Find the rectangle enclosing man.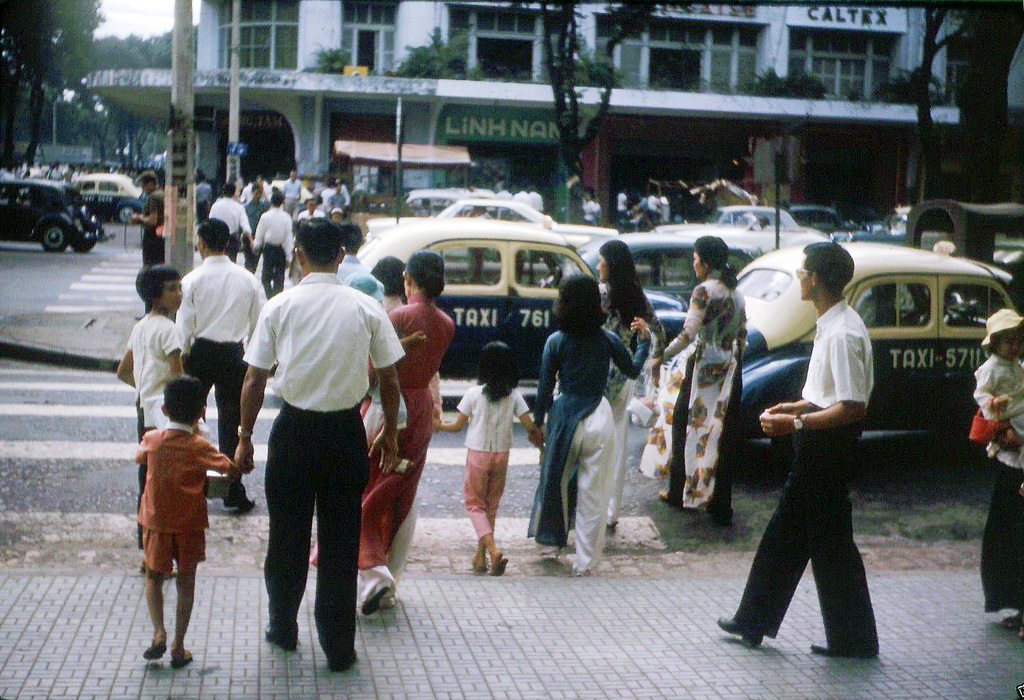
x1=739, y1=248, x2=899, y2=665.
